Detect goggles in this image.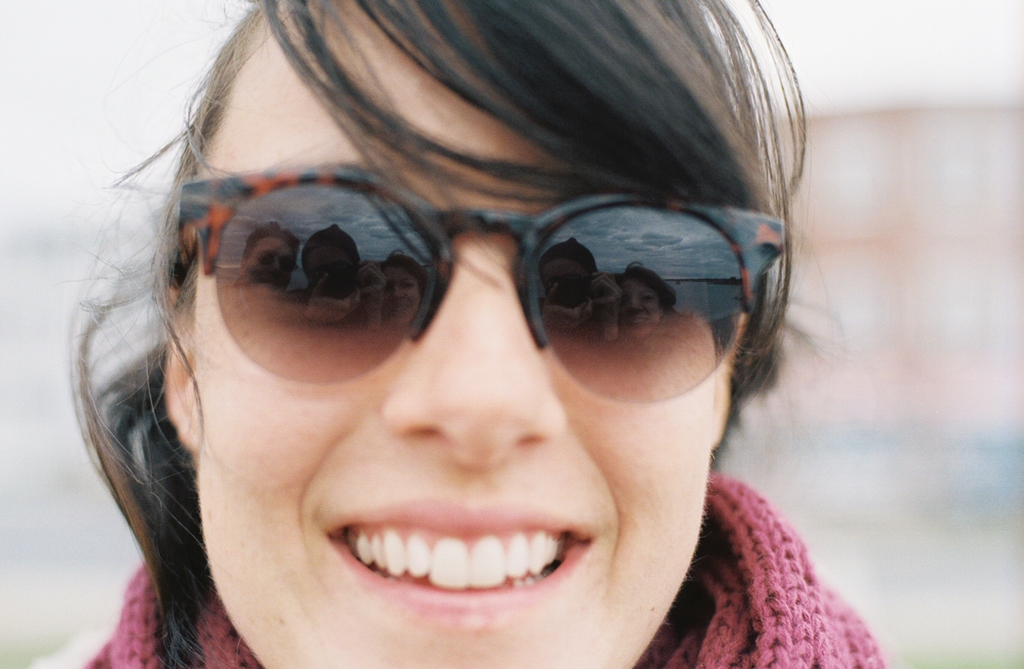
Detection: <box>134,160,803,403</box>.
